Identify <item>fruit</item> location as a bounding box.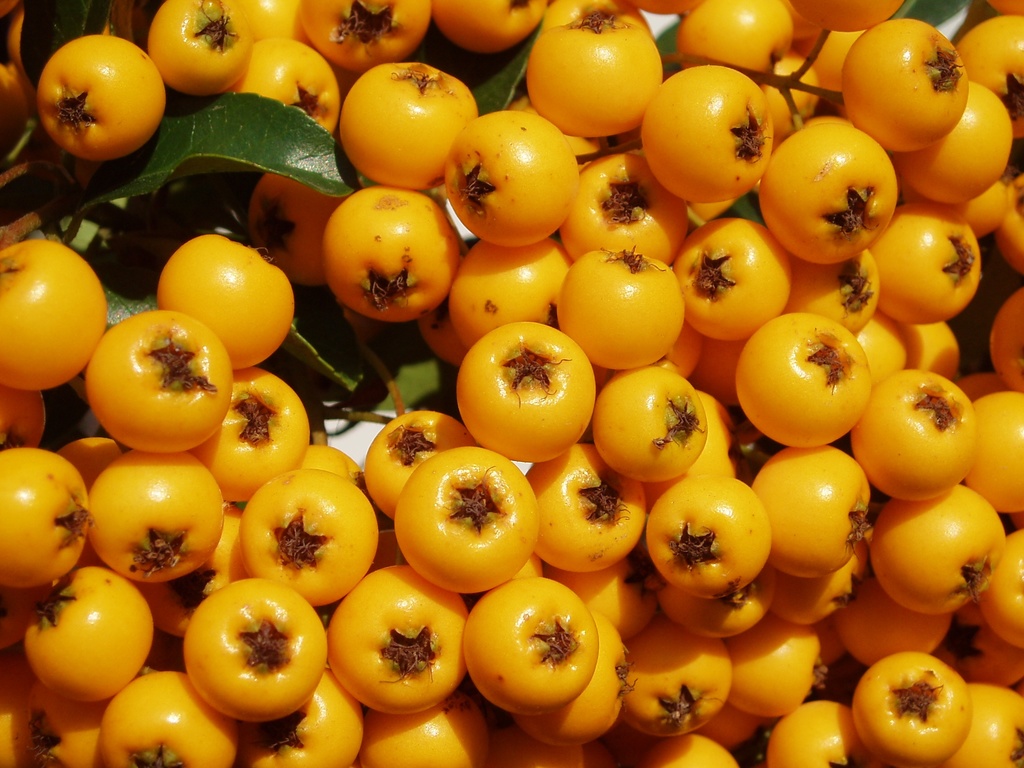
region(360, 408, 478, 520).
